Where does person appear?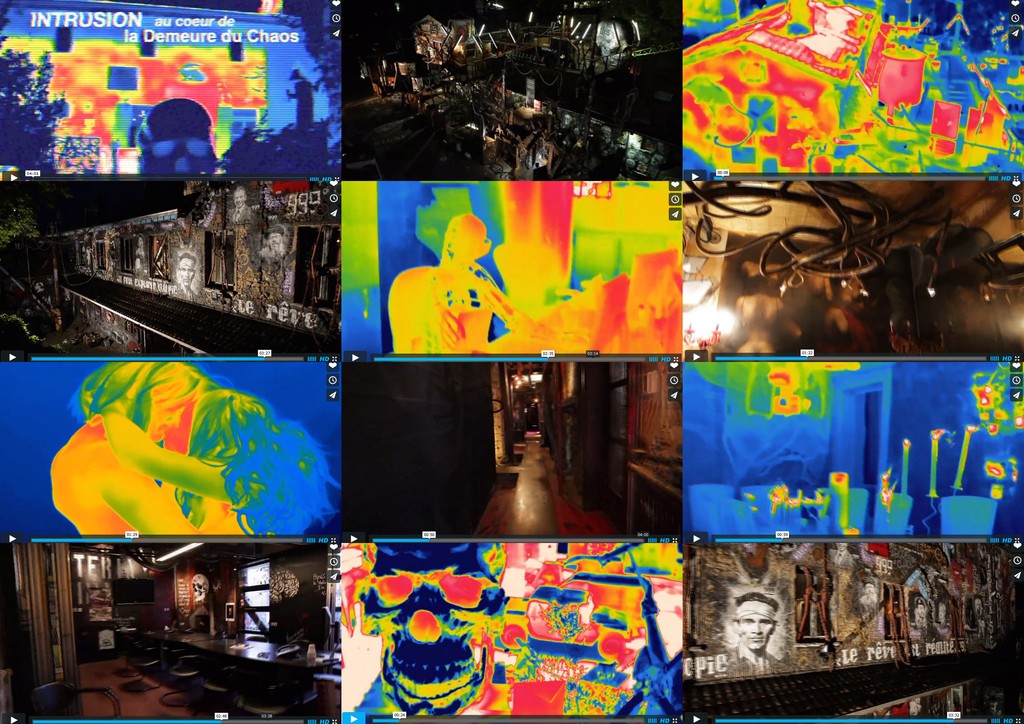
Appears at region(340, 531, 513, 716).
